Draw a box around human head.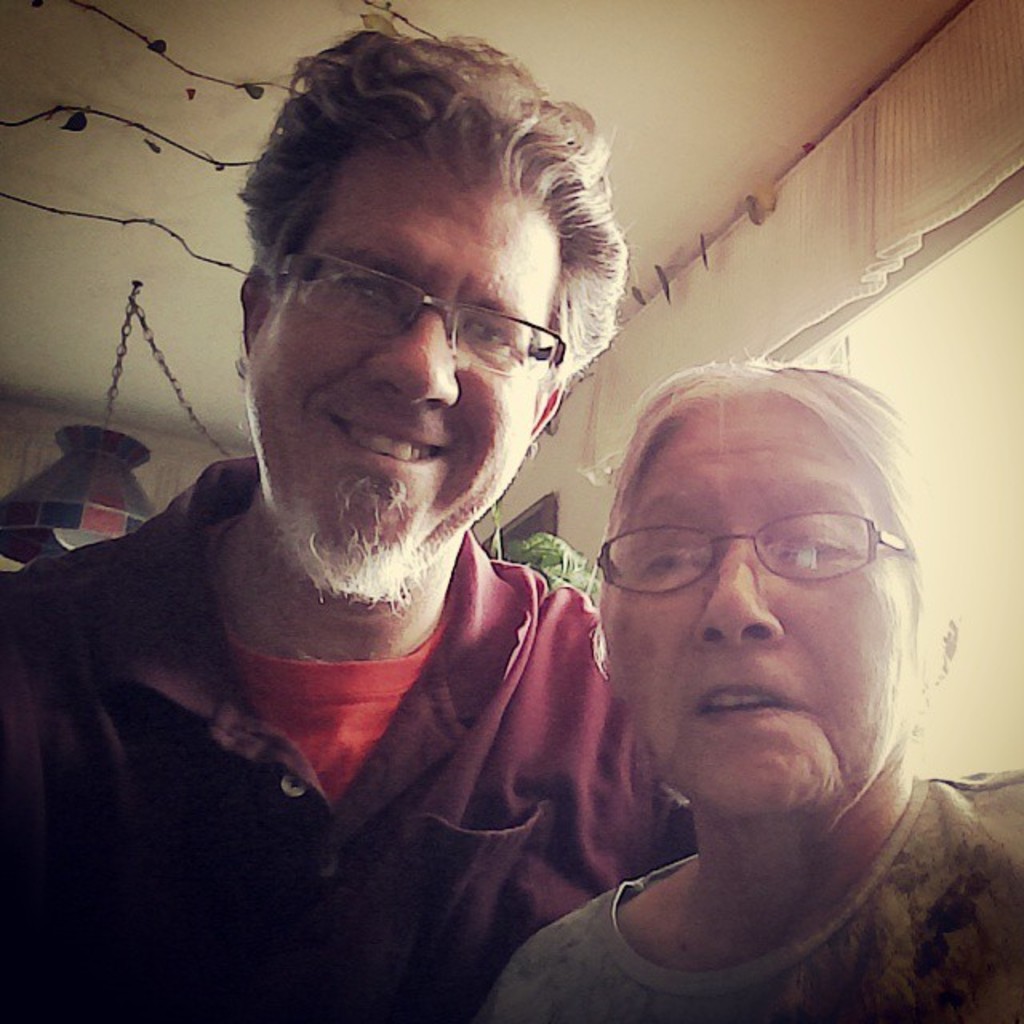
(227,30,638,605).
